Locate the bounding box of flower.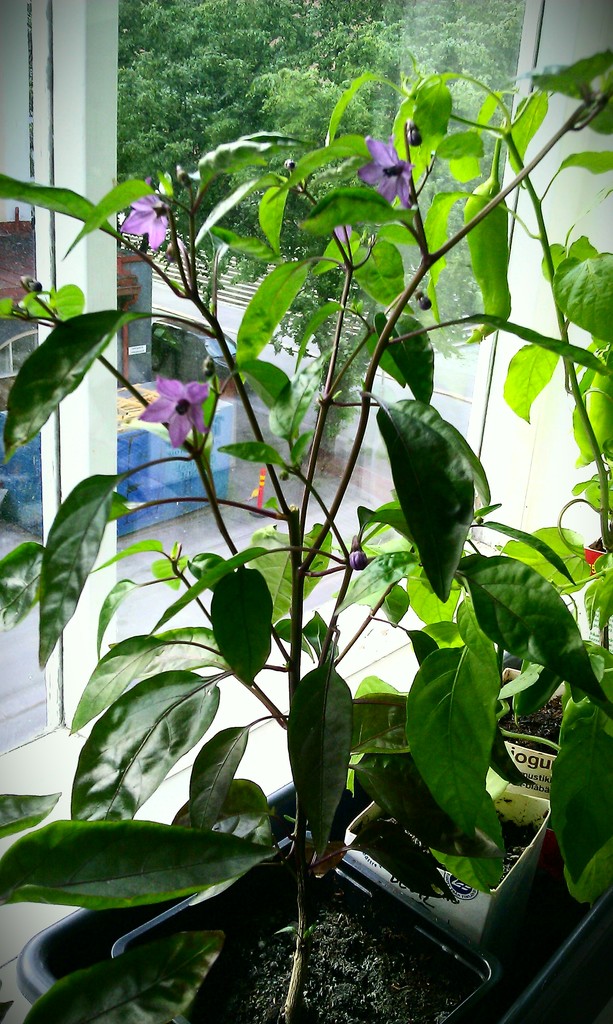
Bounding box: 120/175/175/252.
